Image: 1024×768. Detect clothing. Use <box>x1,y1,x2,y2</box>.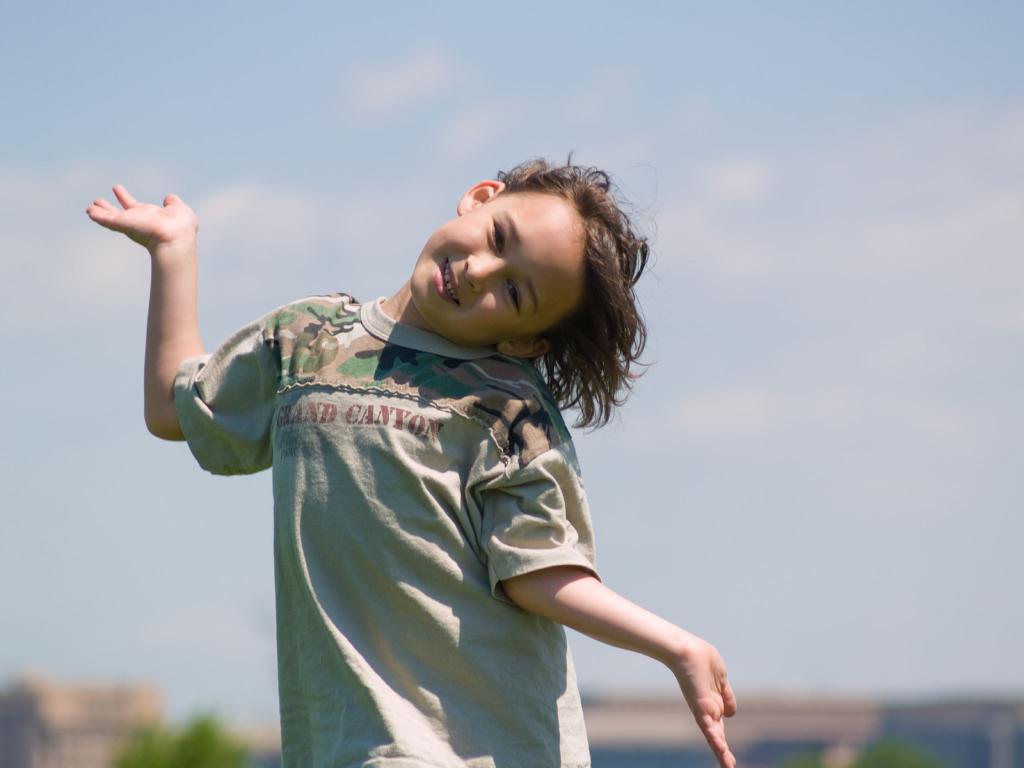
<box>170,289,605,767</box>.
